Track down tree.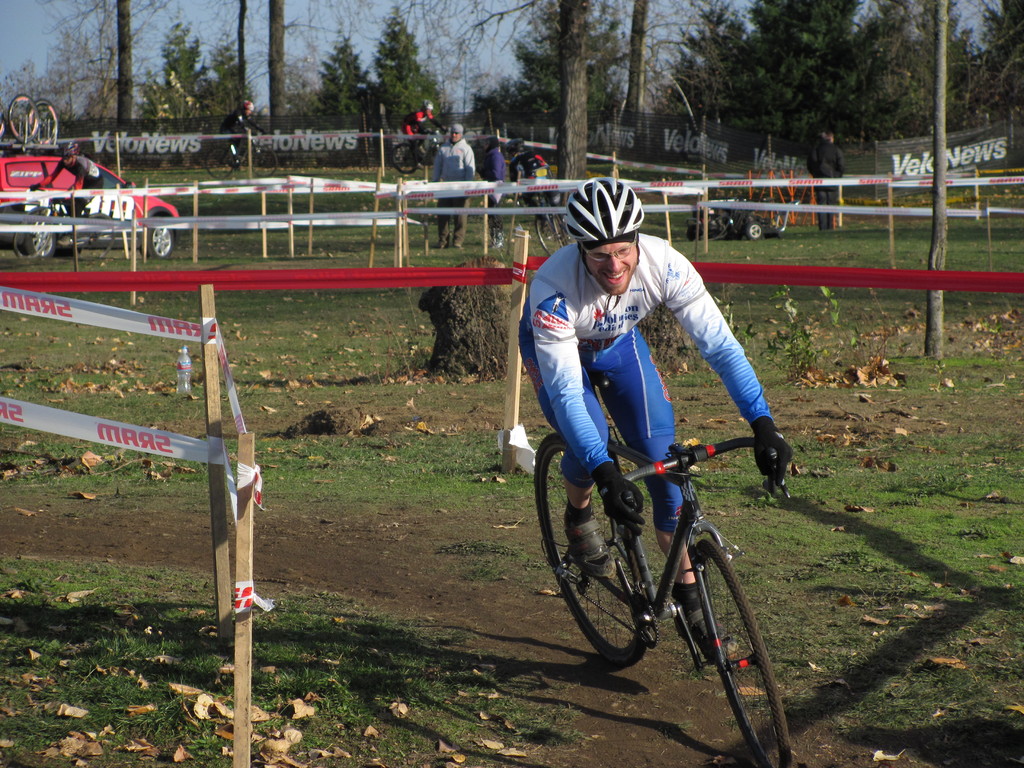
Tracked to (358,13,445,141).
